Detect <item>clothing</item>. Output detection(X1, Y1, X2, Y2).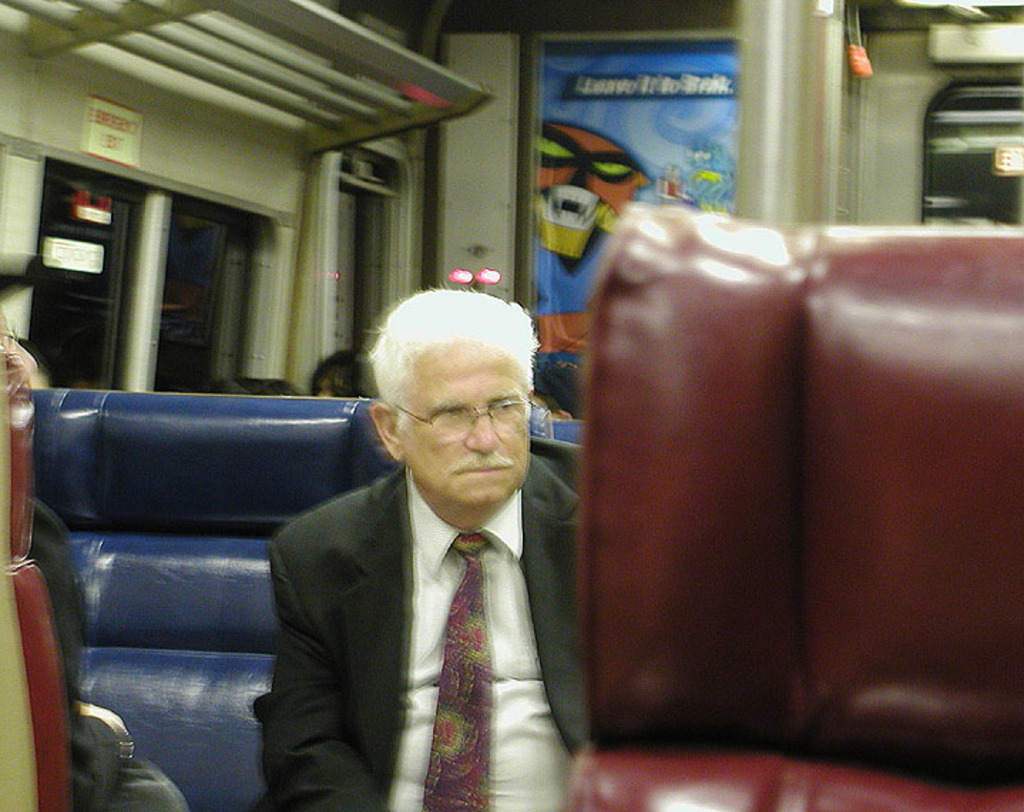
detection(20, 506, 195, 811).
